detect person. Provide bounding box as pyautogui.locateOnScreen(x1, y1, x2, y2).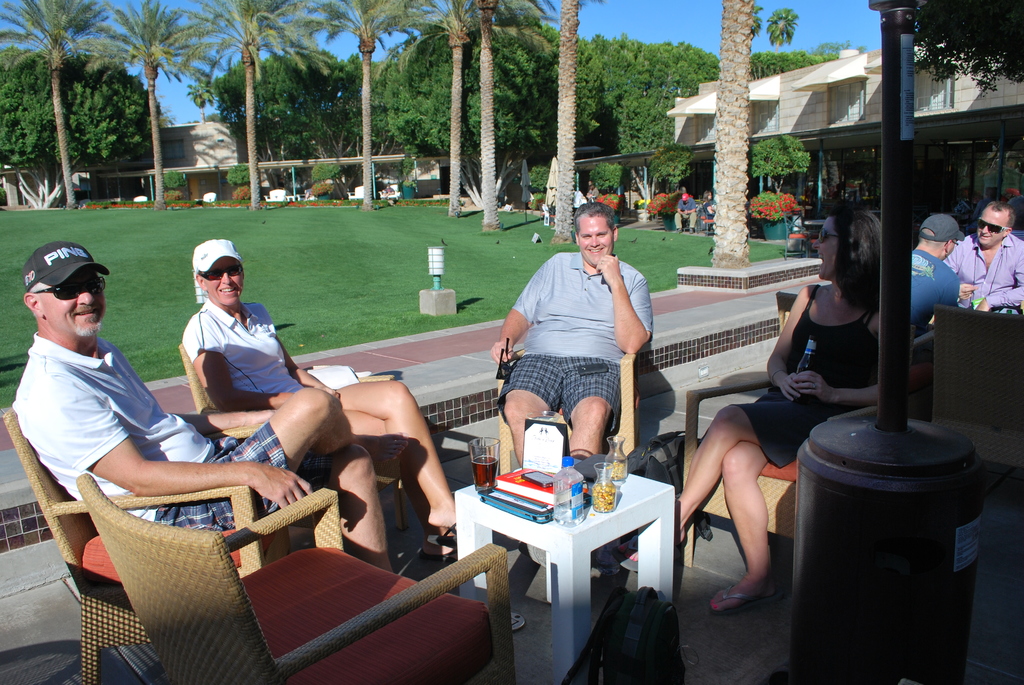
pyautogui.locateOnScreen(492, 200, 654, 501).
